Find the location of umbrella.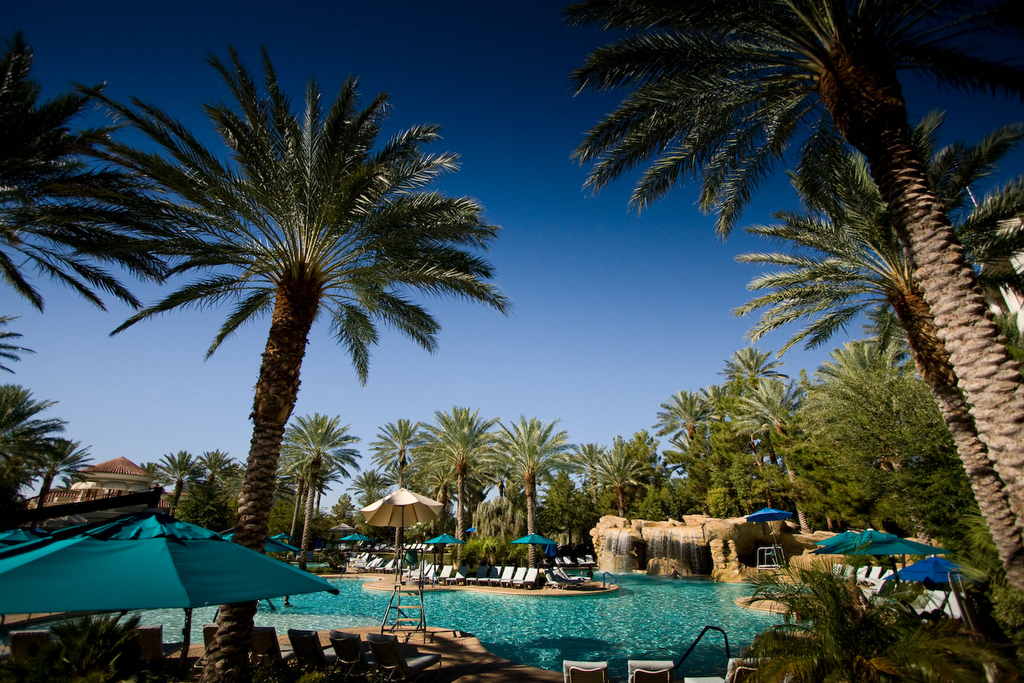
Location: region(891, 553, 975, 616).
